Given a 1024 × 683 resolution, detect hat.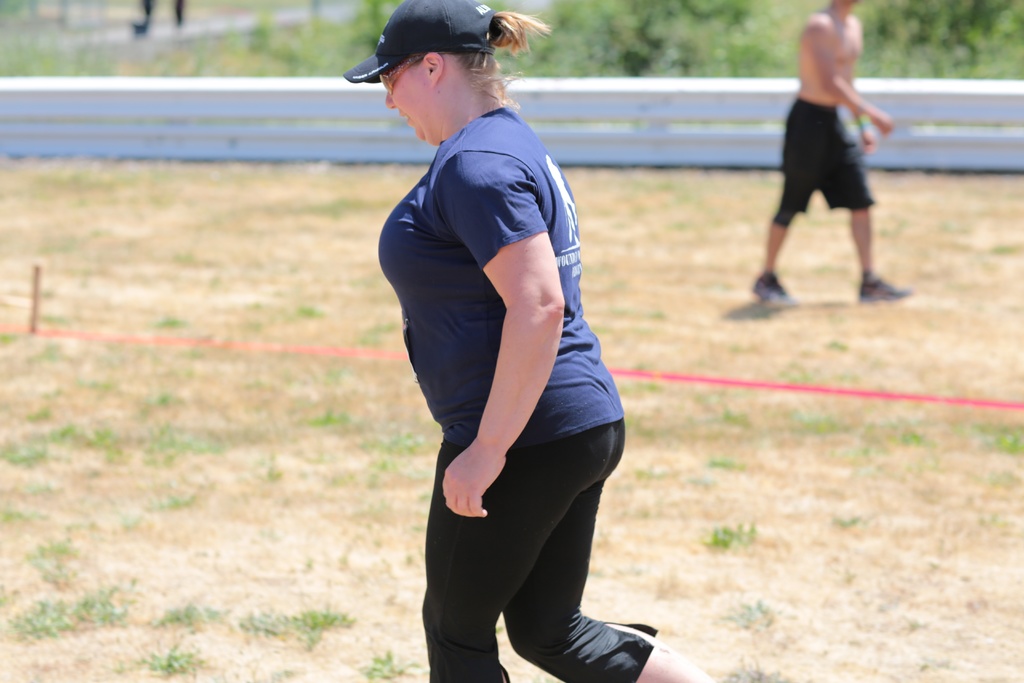
343,0,497,84.
